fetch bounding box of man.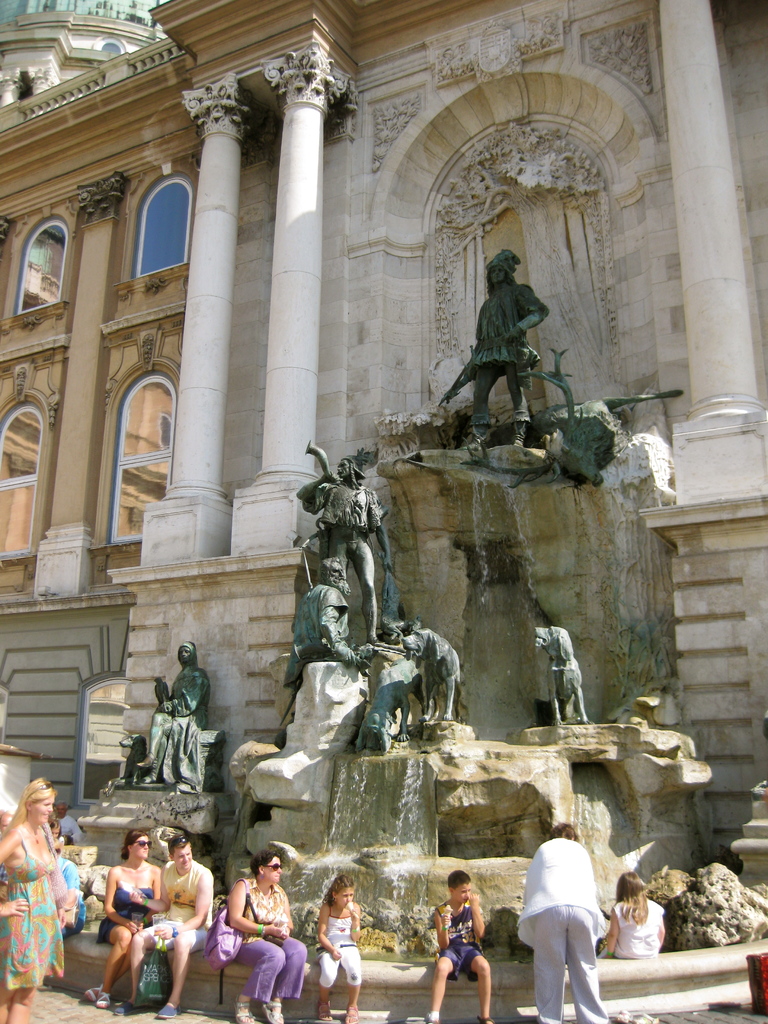
Bbox: bbox=(115, 835, 214, 1017).
